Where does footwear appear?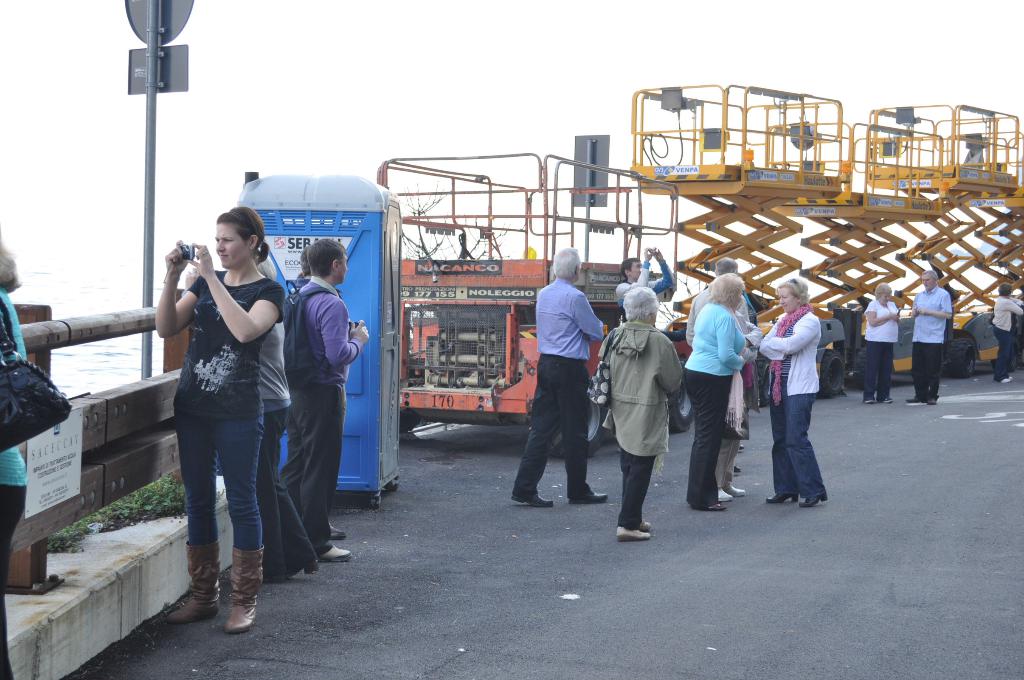
Appears at 763,487,798,501.
